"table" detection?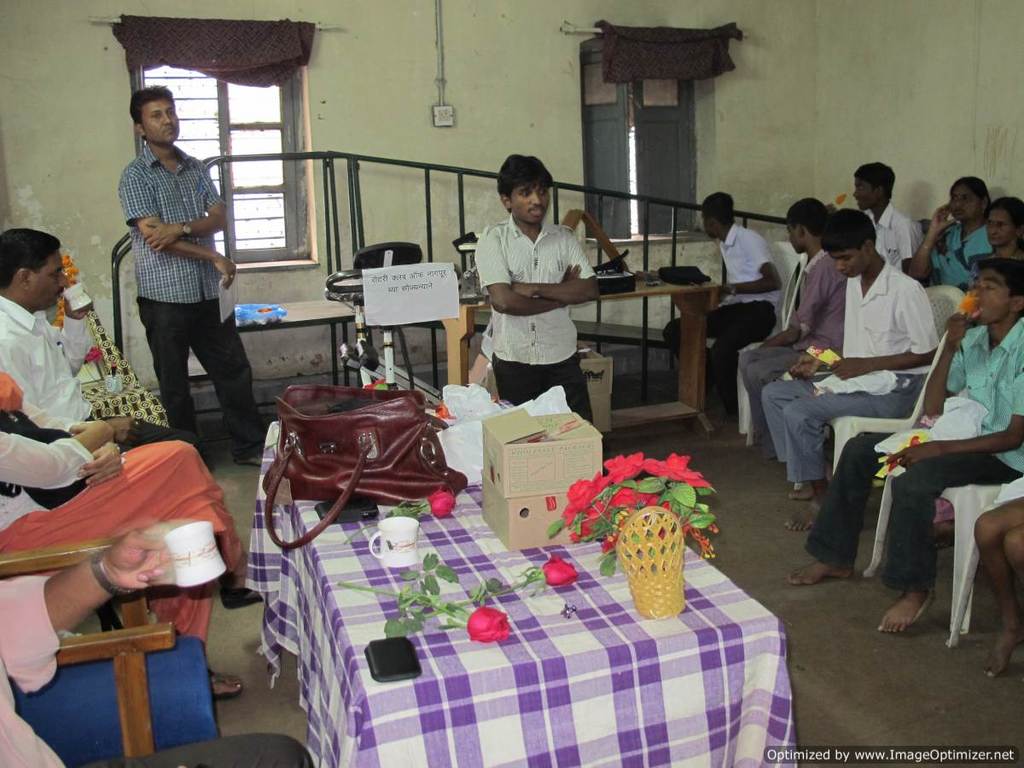
235/294/355/381
